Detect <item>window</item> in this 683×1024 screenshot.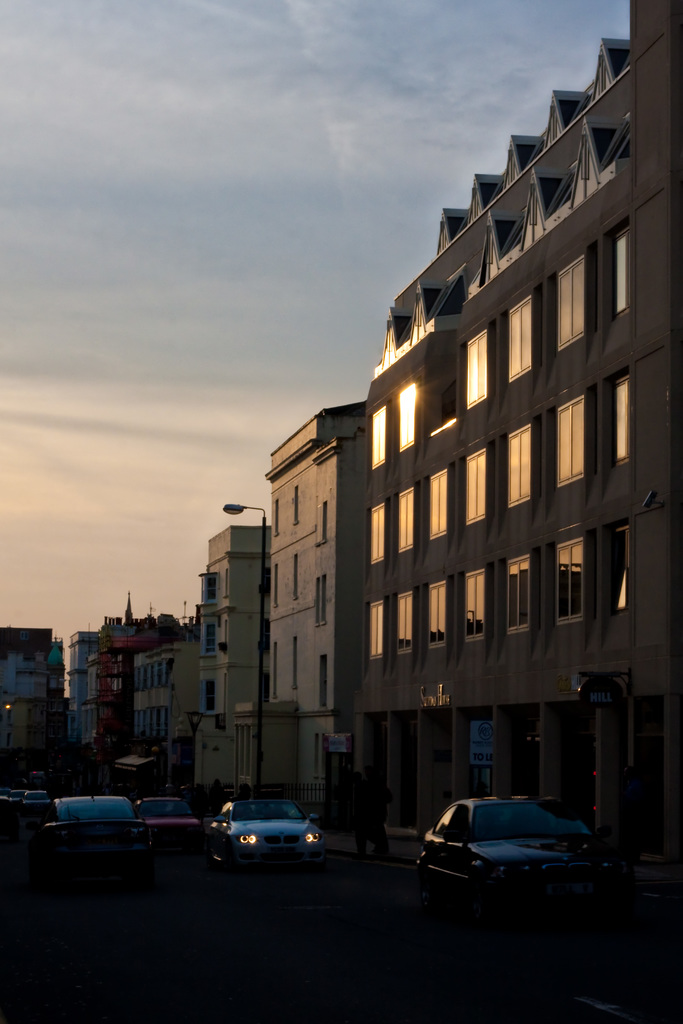
Detection: (273,502,279,536).
